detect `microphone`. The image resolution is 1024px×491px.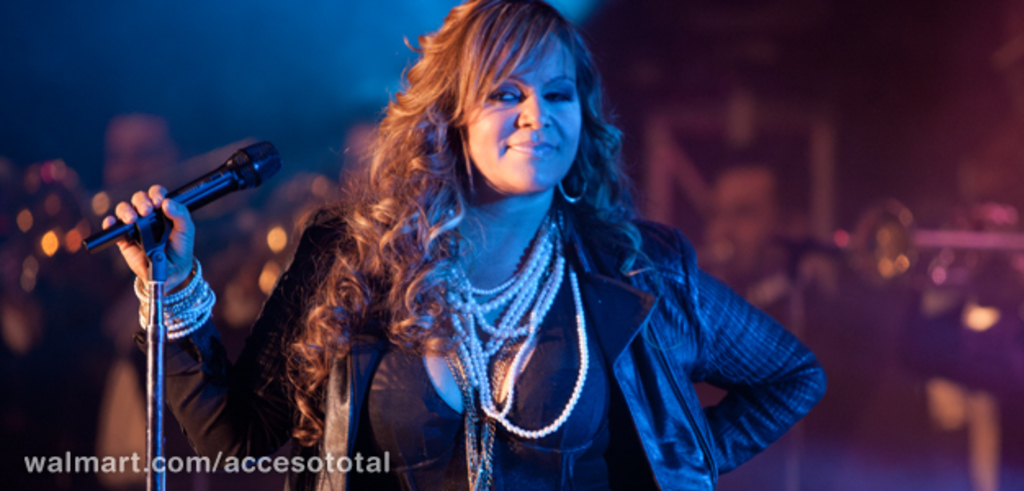
82,141,283,255.
